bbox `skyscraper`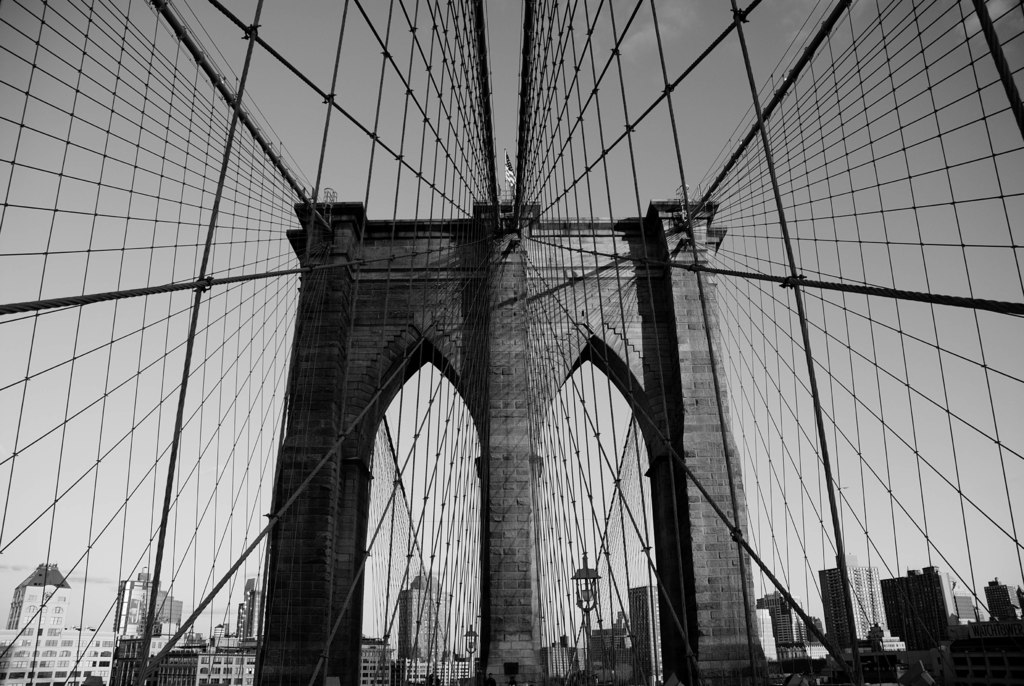
{"left": 113, "top": 568, "right": 182, "bottom": 648}
